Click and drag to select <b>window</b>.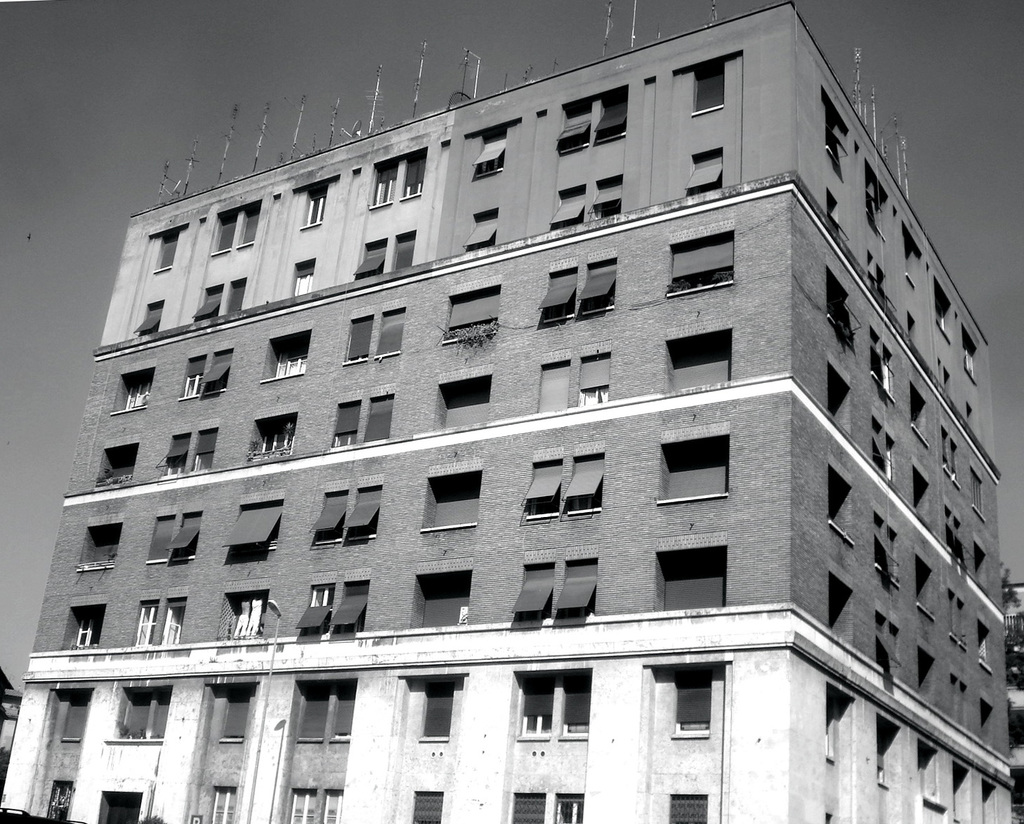
Selection: region(557, 186, 586, 224).
